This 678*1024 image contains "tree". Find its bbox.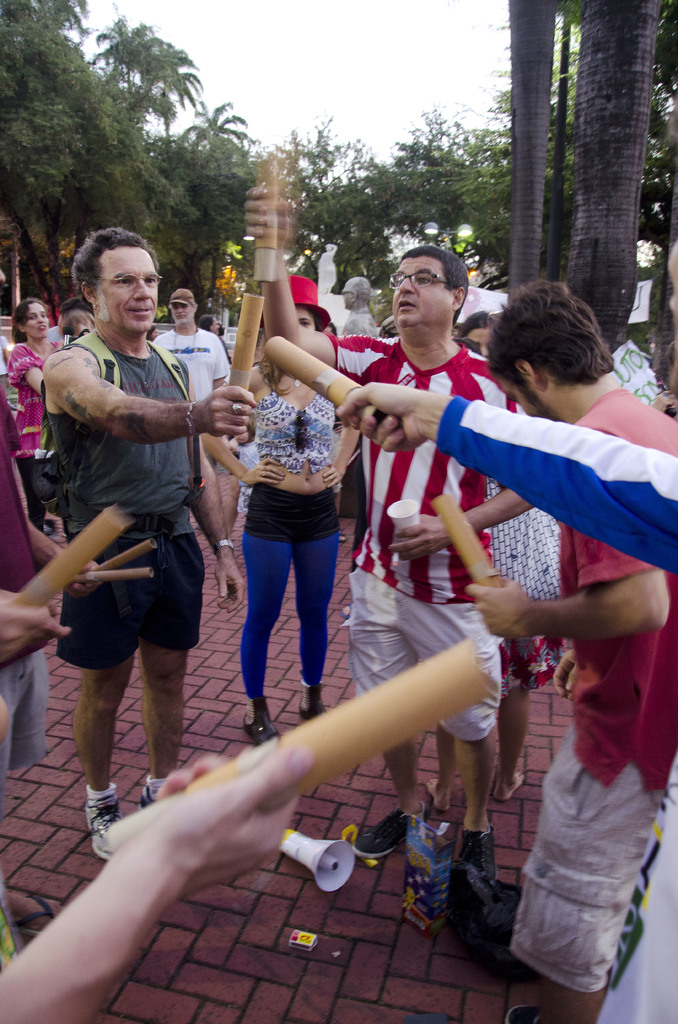
502:0:570:293.
